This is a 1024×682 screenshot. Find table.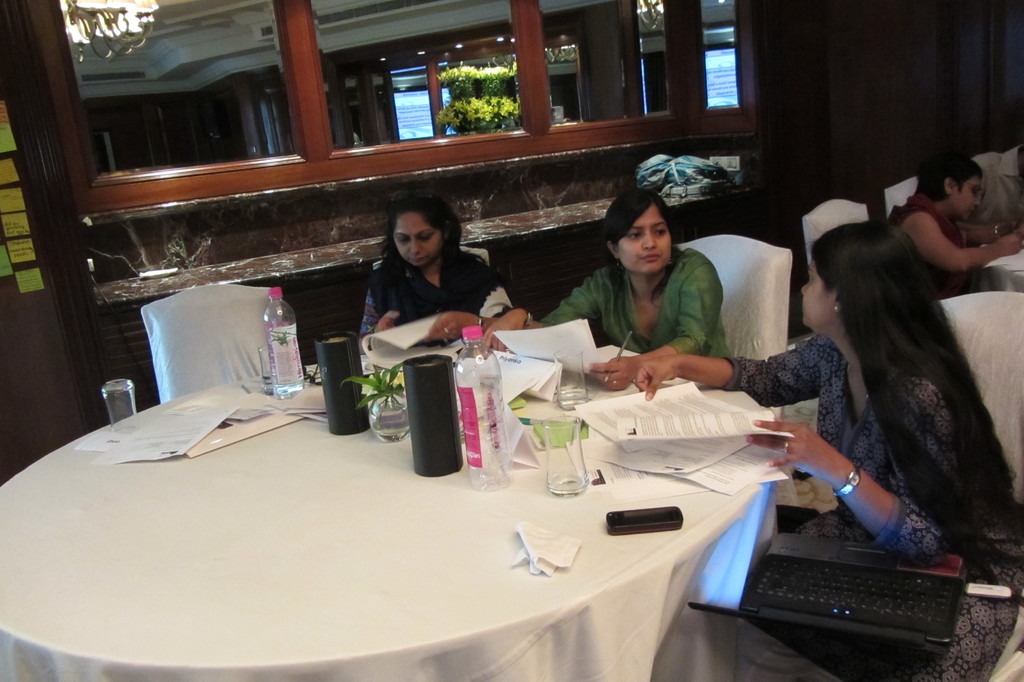
Bounding box: bbox(0, 366, 799, 681).
